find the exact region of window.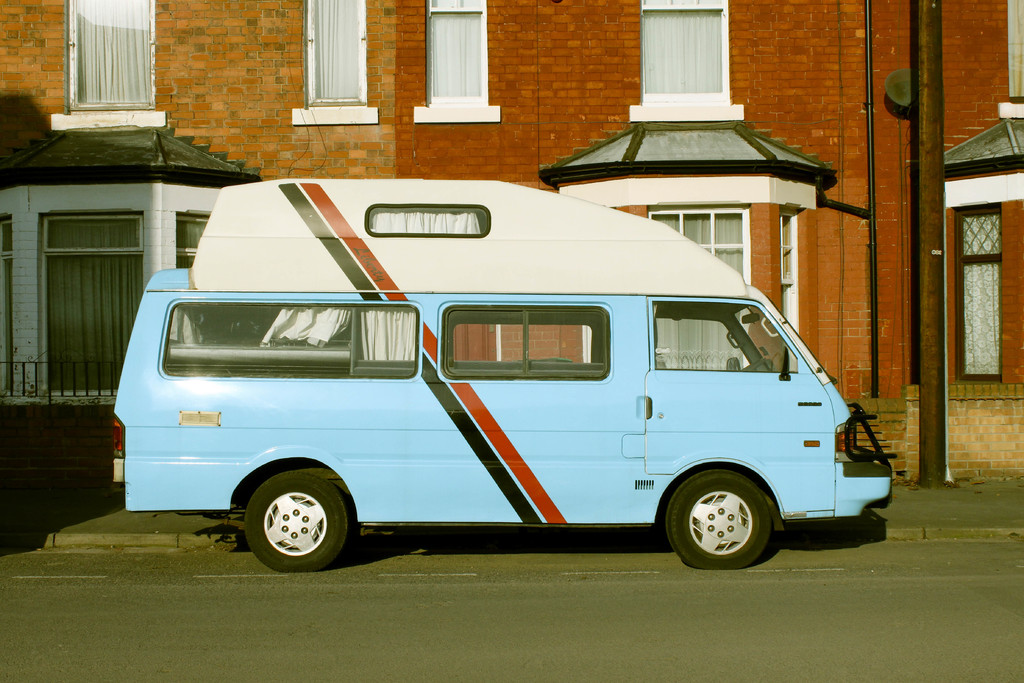
Exact region: [left=175, top=206, right=209, bottom=270].
